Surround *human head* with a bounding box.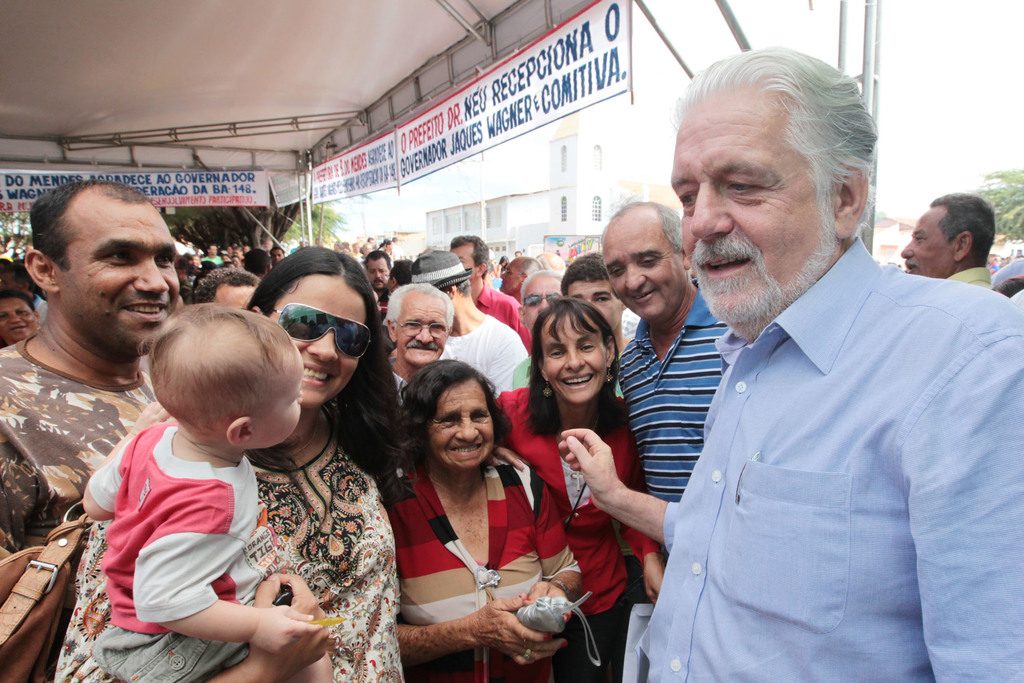
404:362:506:472.
